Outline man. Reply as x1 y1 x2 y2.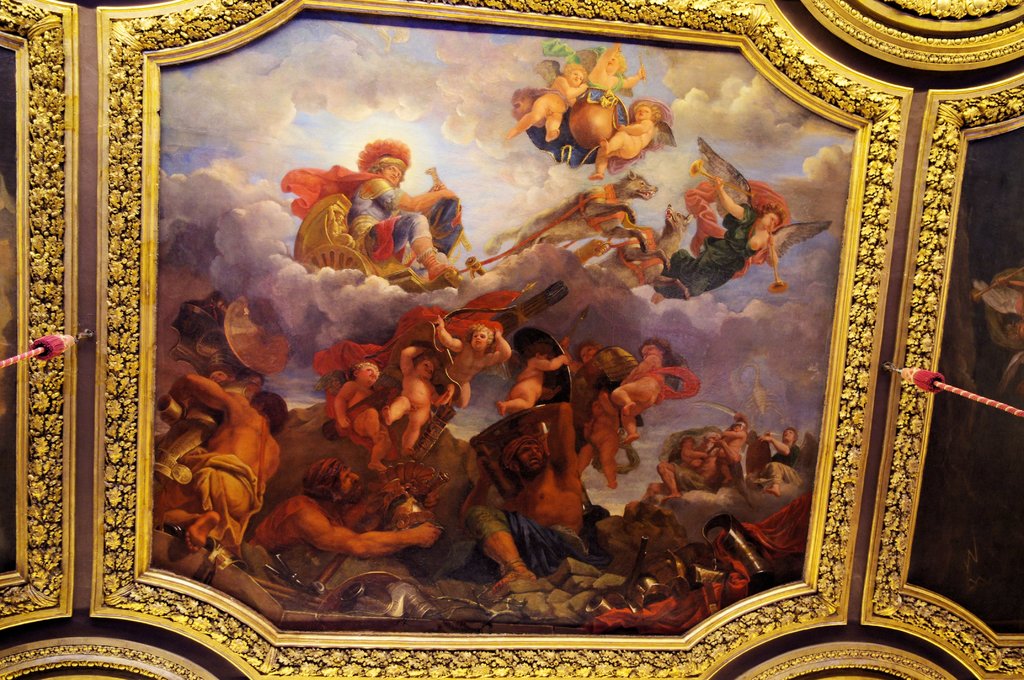
349 149 460 275.
